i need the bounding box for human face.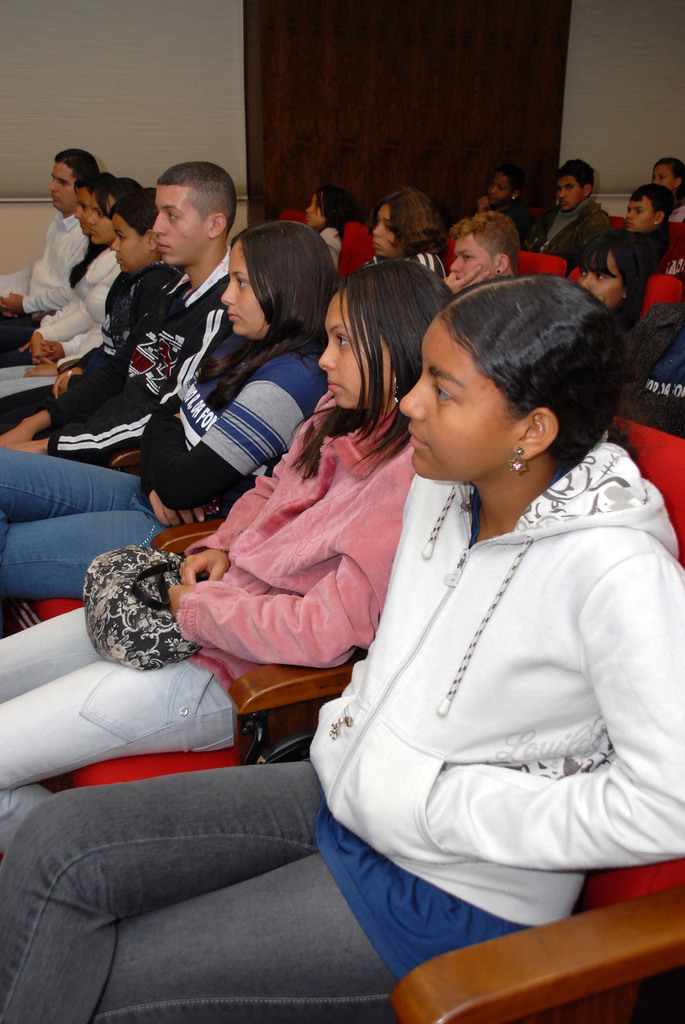
Here it is: rect(622, 192, 652, 234).
